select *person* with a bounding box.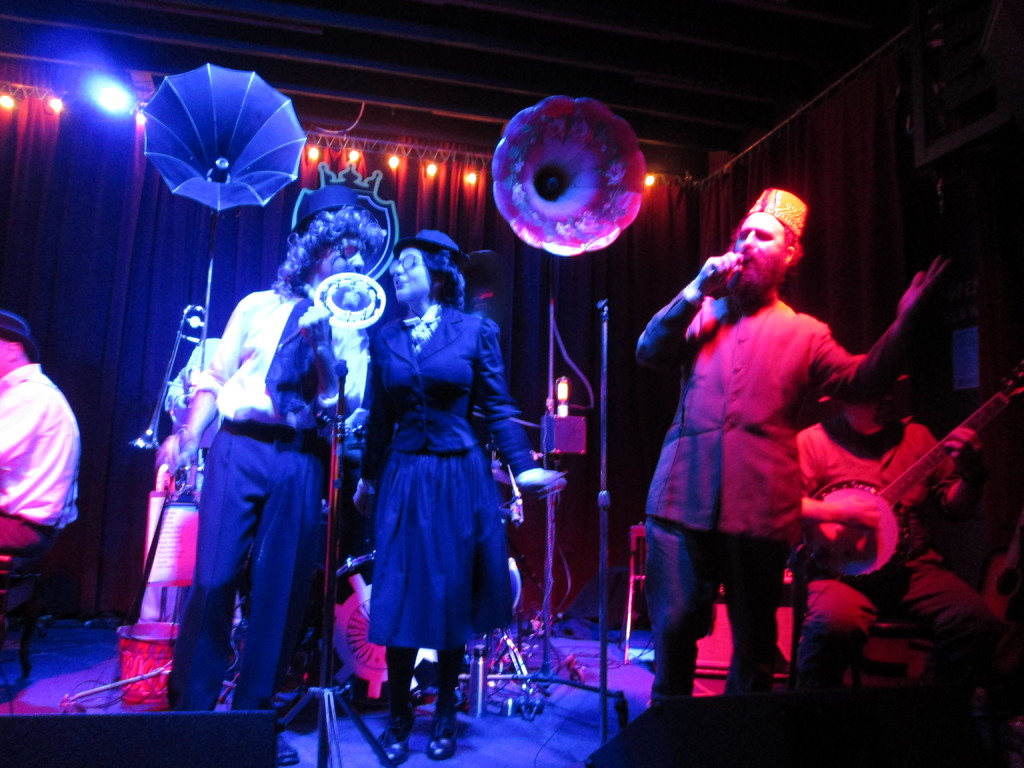
355 227 559 764.
